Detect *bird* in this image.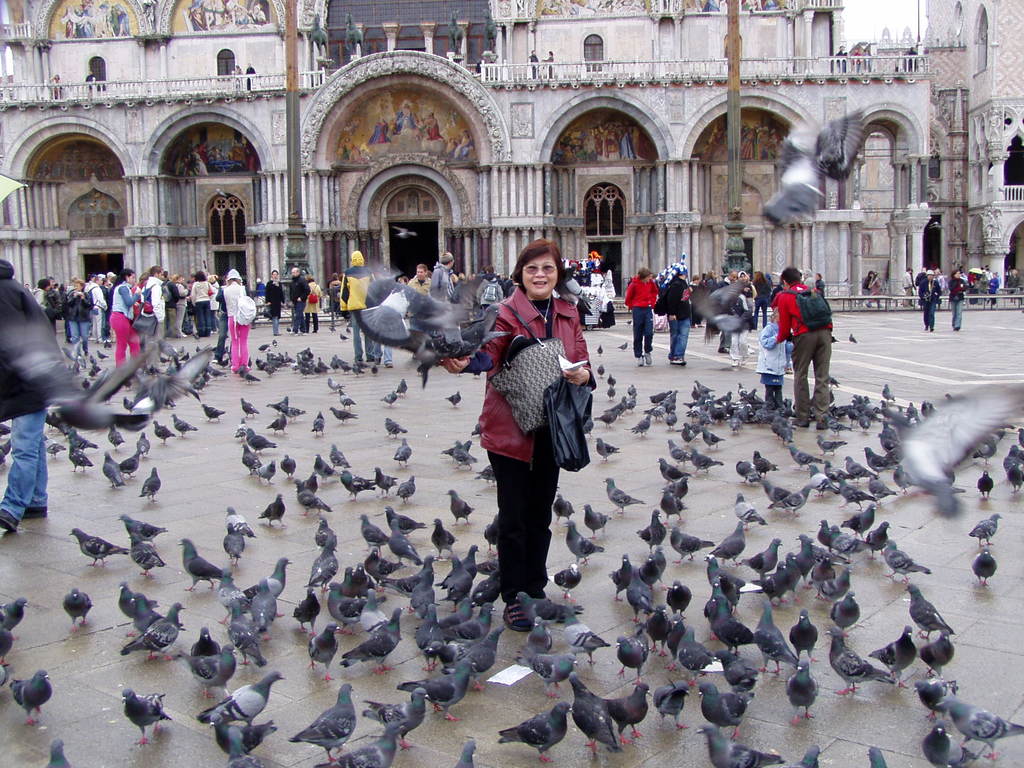
Detection: [x1=822, y1=523, x2=828, y2=551].
